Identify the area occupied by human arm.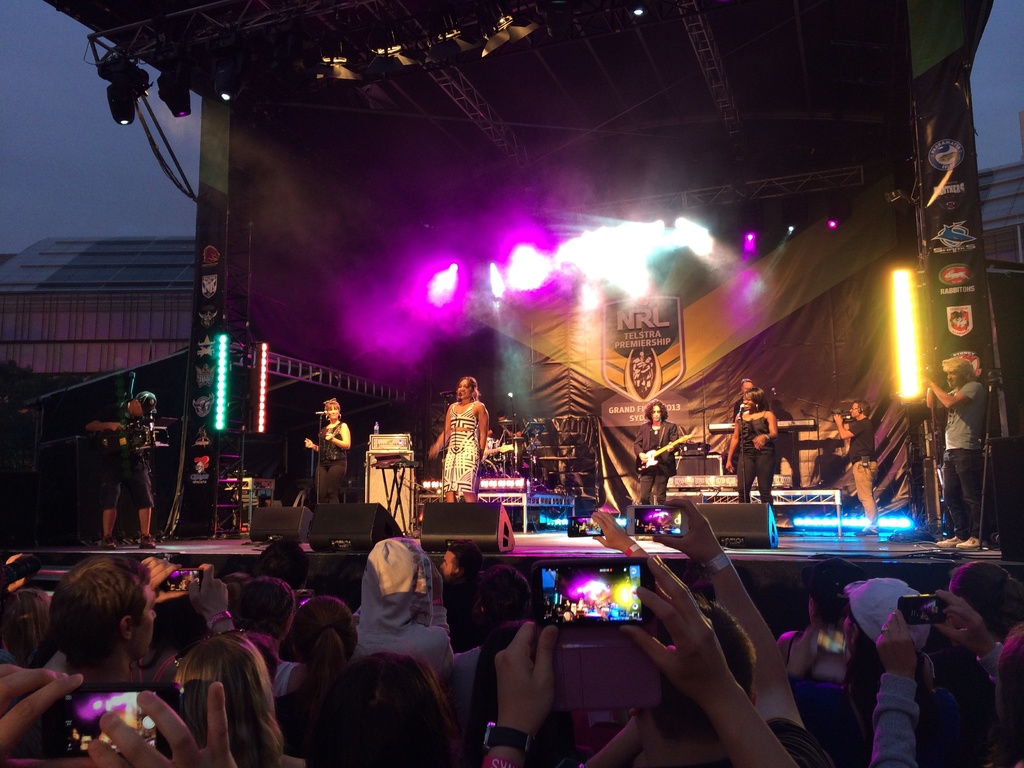
Area: {"x1": 96, "y1": 678, "x2": 239, "y2": 767}.
